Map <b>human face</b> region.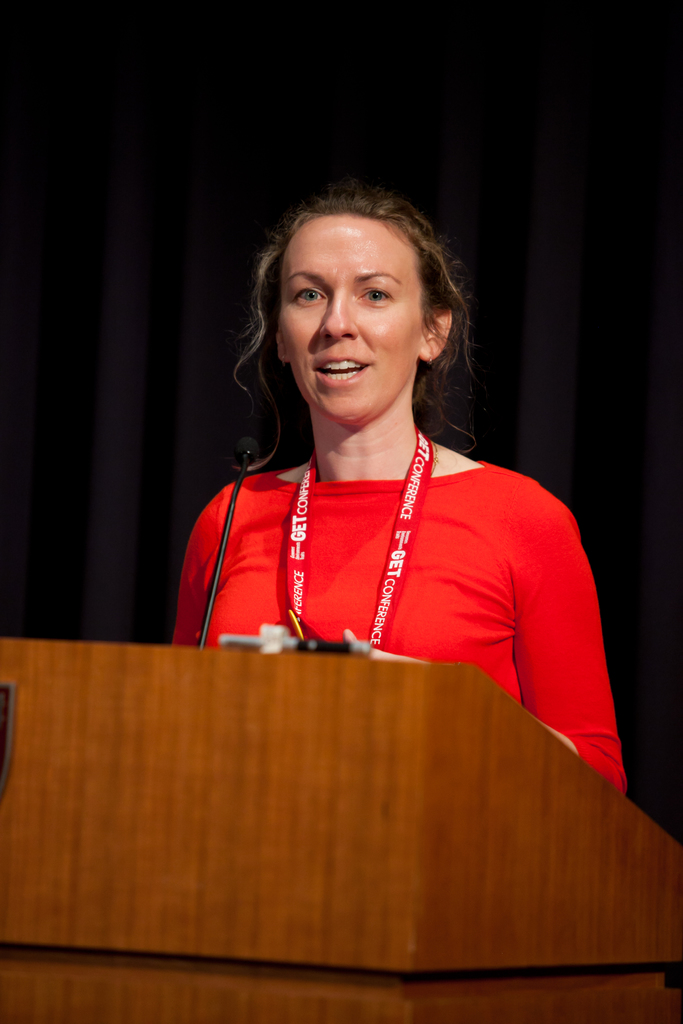
Mapped to (279, 213, 427, 412).
